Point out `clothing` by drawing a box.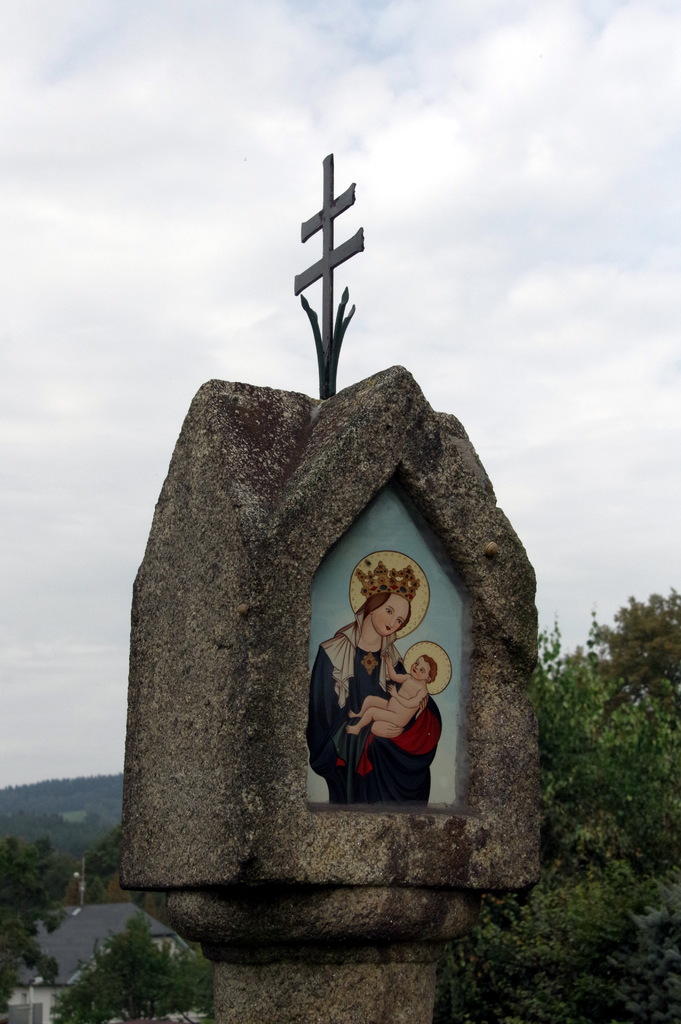
304,622,439,801.
